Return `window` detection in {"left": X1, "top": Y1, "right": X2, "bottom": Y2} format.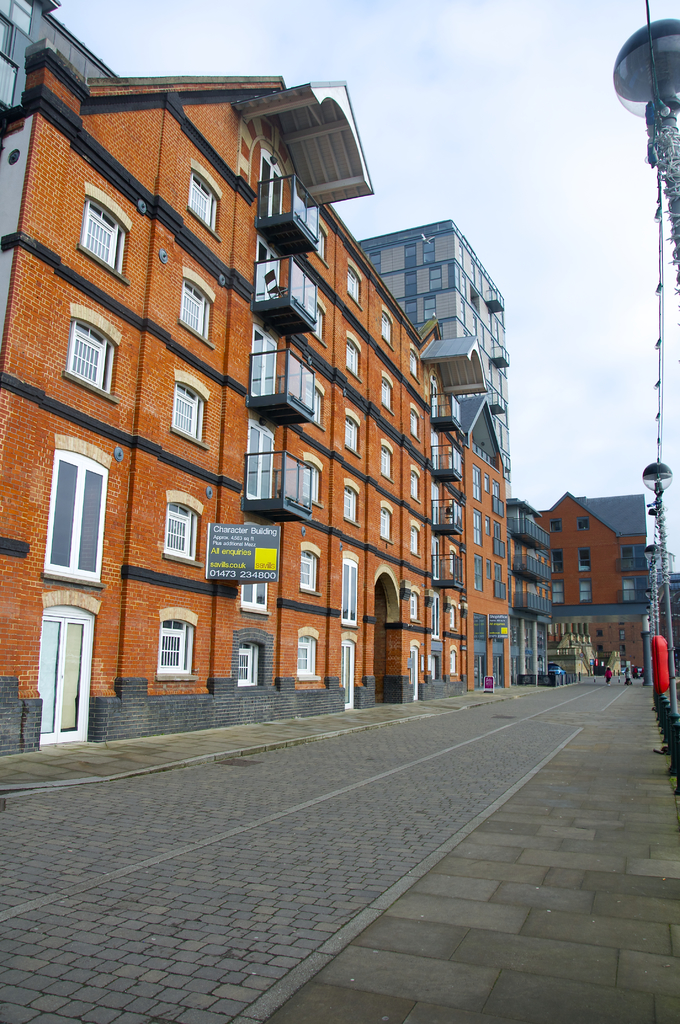
{"left": 376, "top": 436, "right": 393, "bottom": 491}.
